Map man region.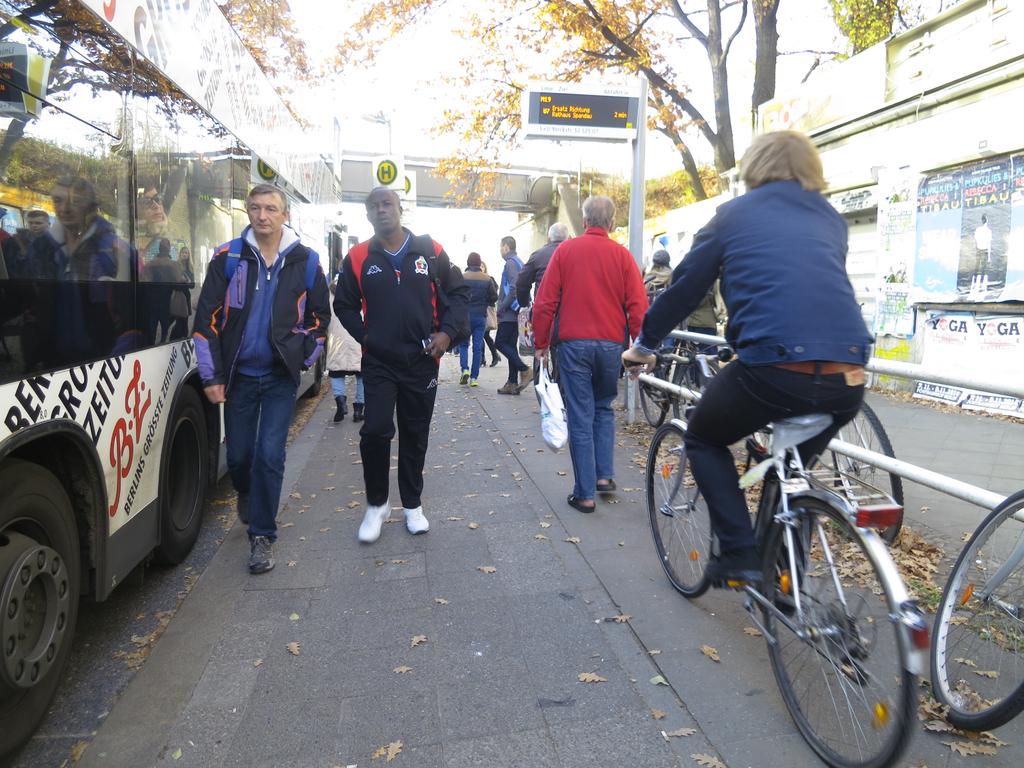
Mapped to 189,180,329,572.
